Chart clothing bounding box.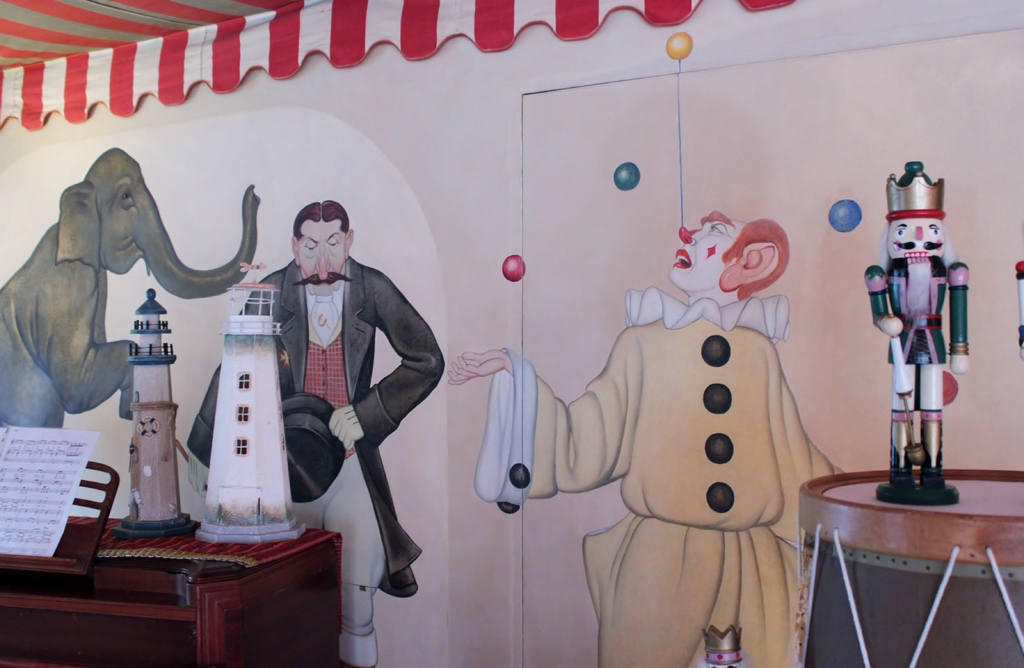
Charted: <box>244,208,426,615</box>.
